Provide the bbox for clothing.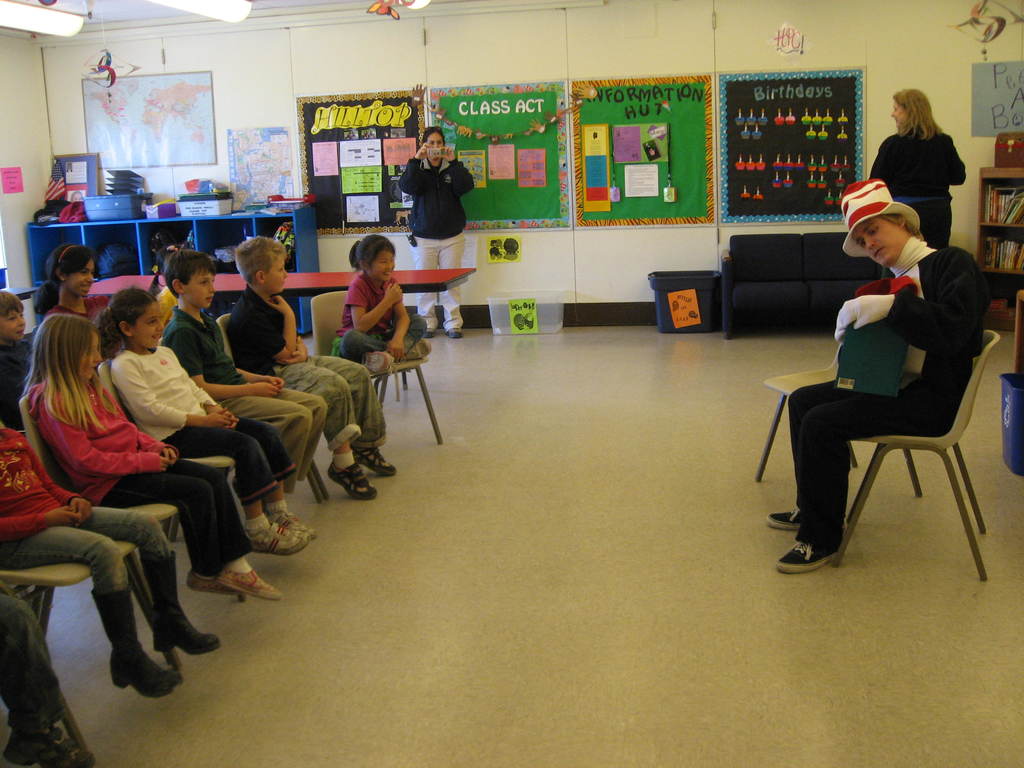
detection(165, 308, 325, 488).
